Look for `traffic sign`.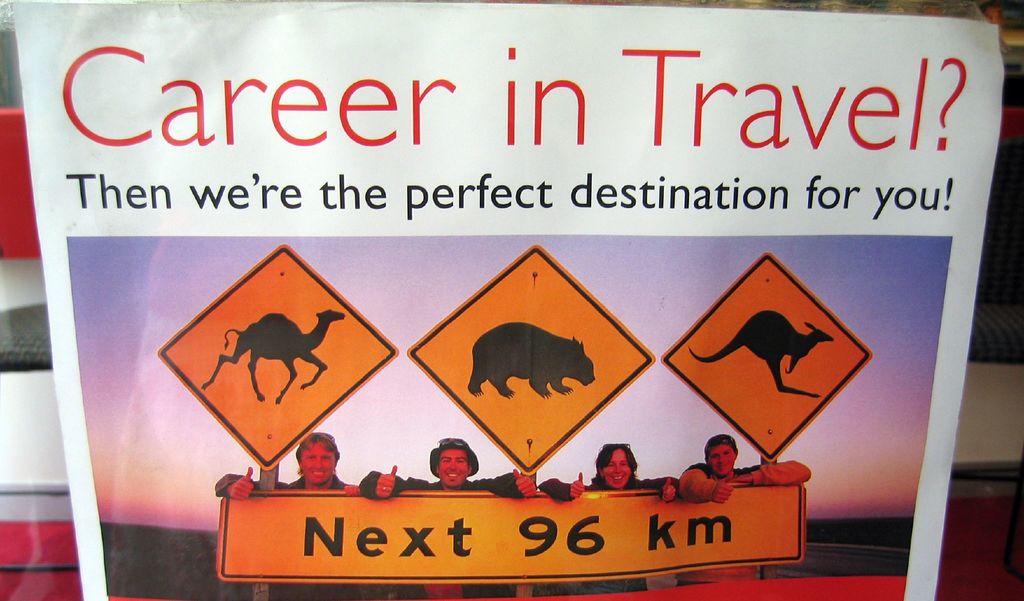
Found: {"x1": 158, "y1": 241, "x2": 396, "y2": 469}.
